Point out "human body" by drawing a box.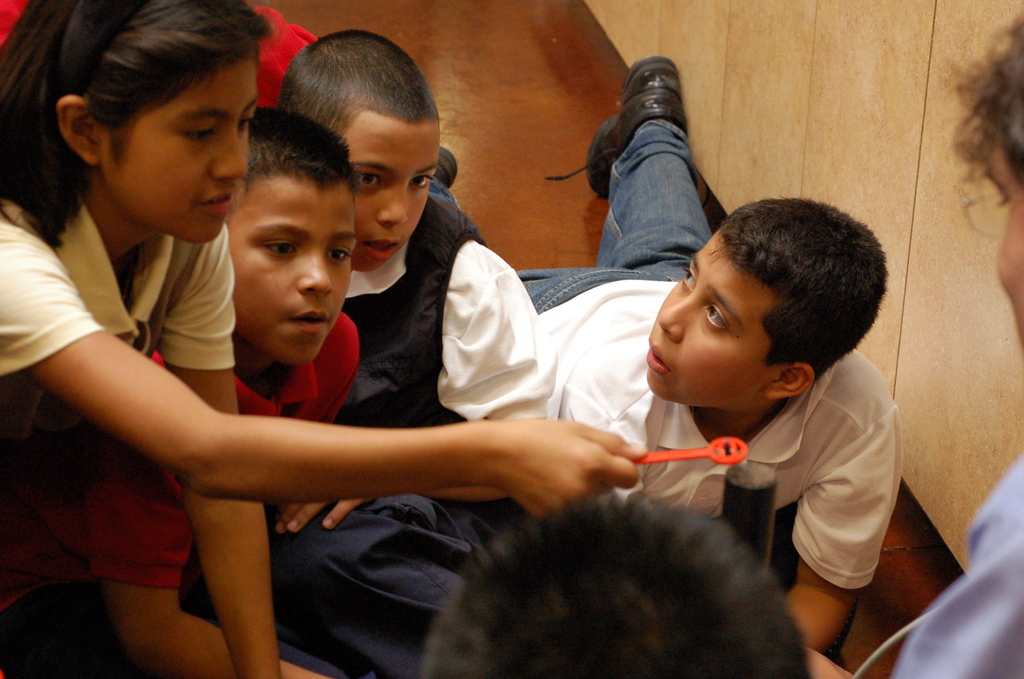
l=285, t=101, r=576, b=538.
